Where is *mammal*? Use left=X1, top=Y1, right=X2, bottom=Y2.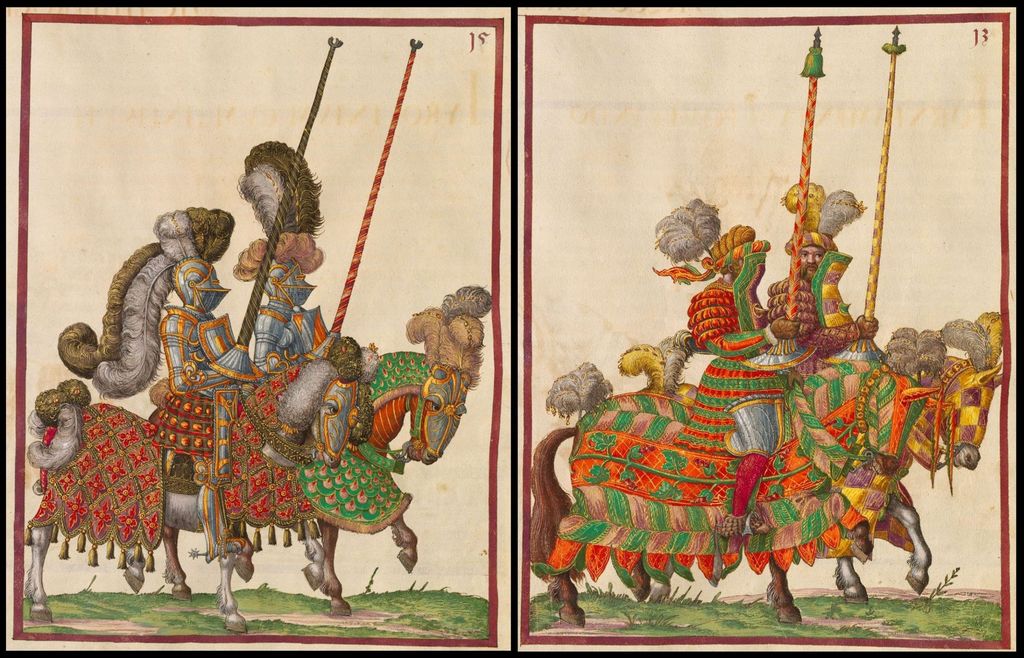
left=177, top=261, right=266, bottom=481.
